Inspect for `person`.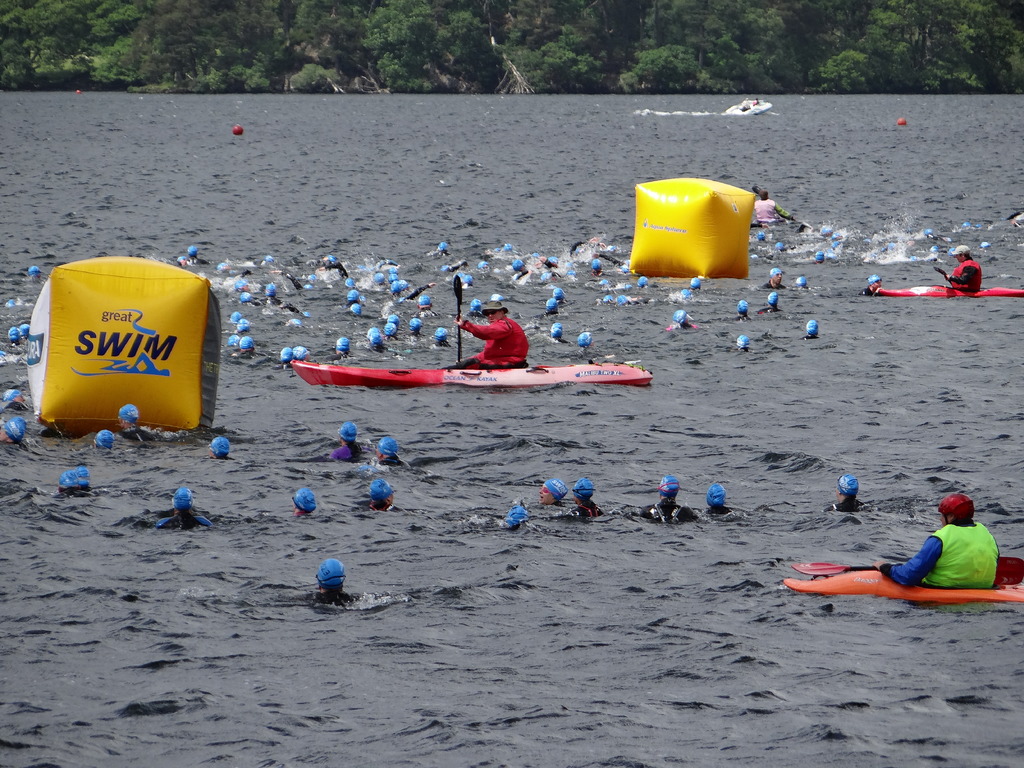
Inspection: l=529, t=253, r=550, b=266.
